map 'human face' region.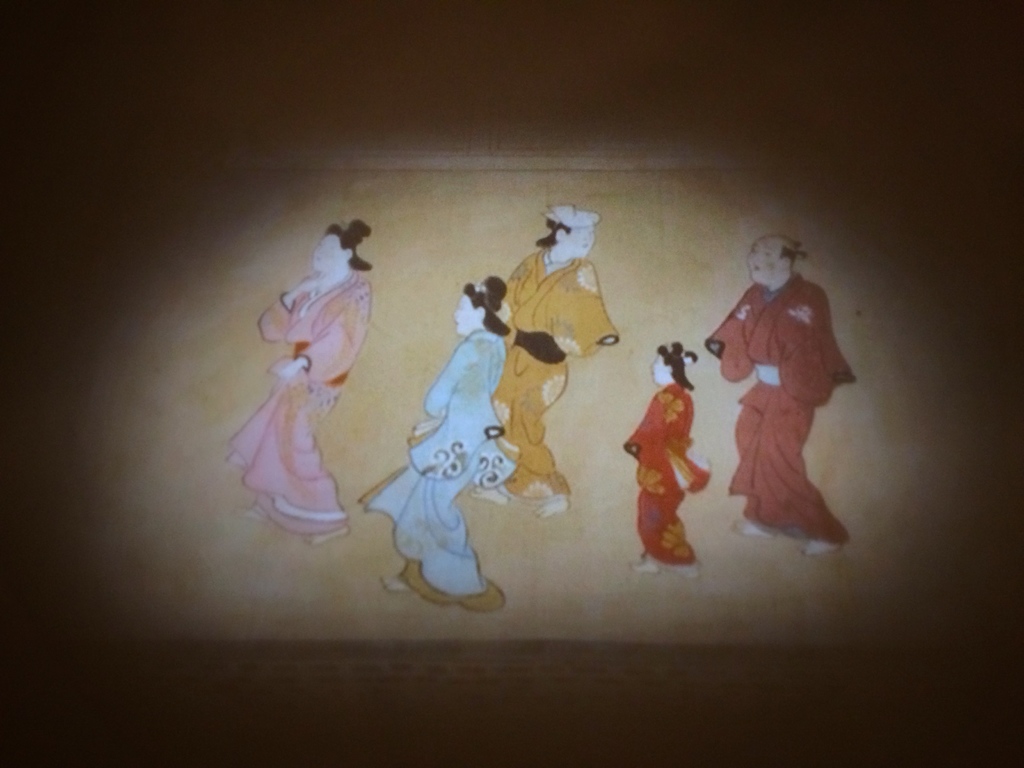
Mapped to <bbox>747, 237, 777, 283</bbox>.
